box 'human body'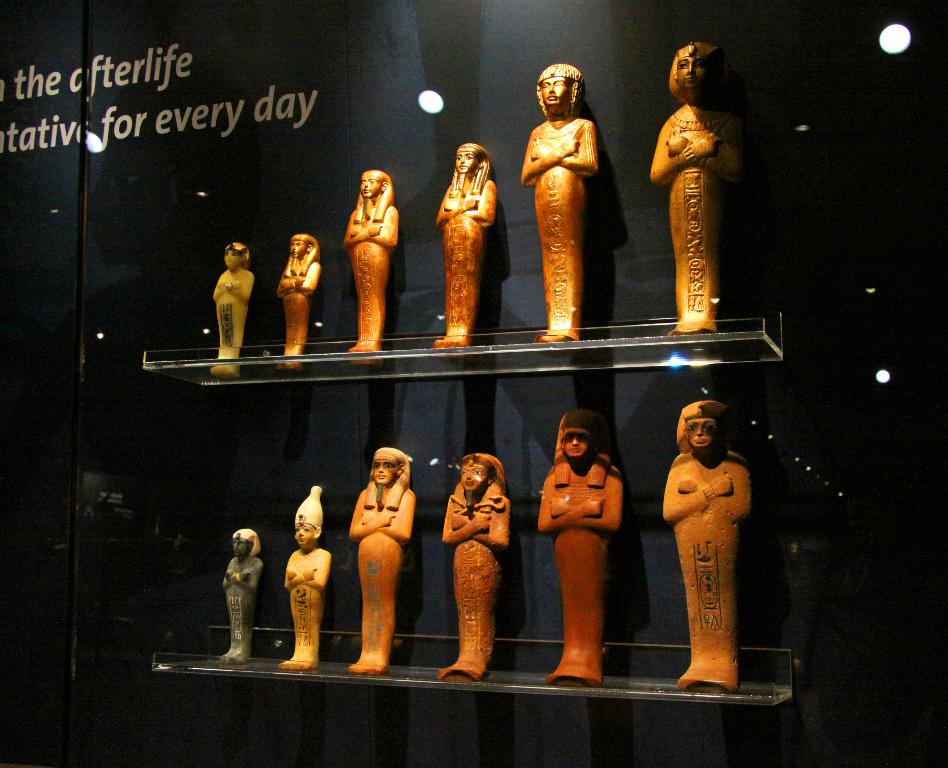
(537, 452, 624, 691)
